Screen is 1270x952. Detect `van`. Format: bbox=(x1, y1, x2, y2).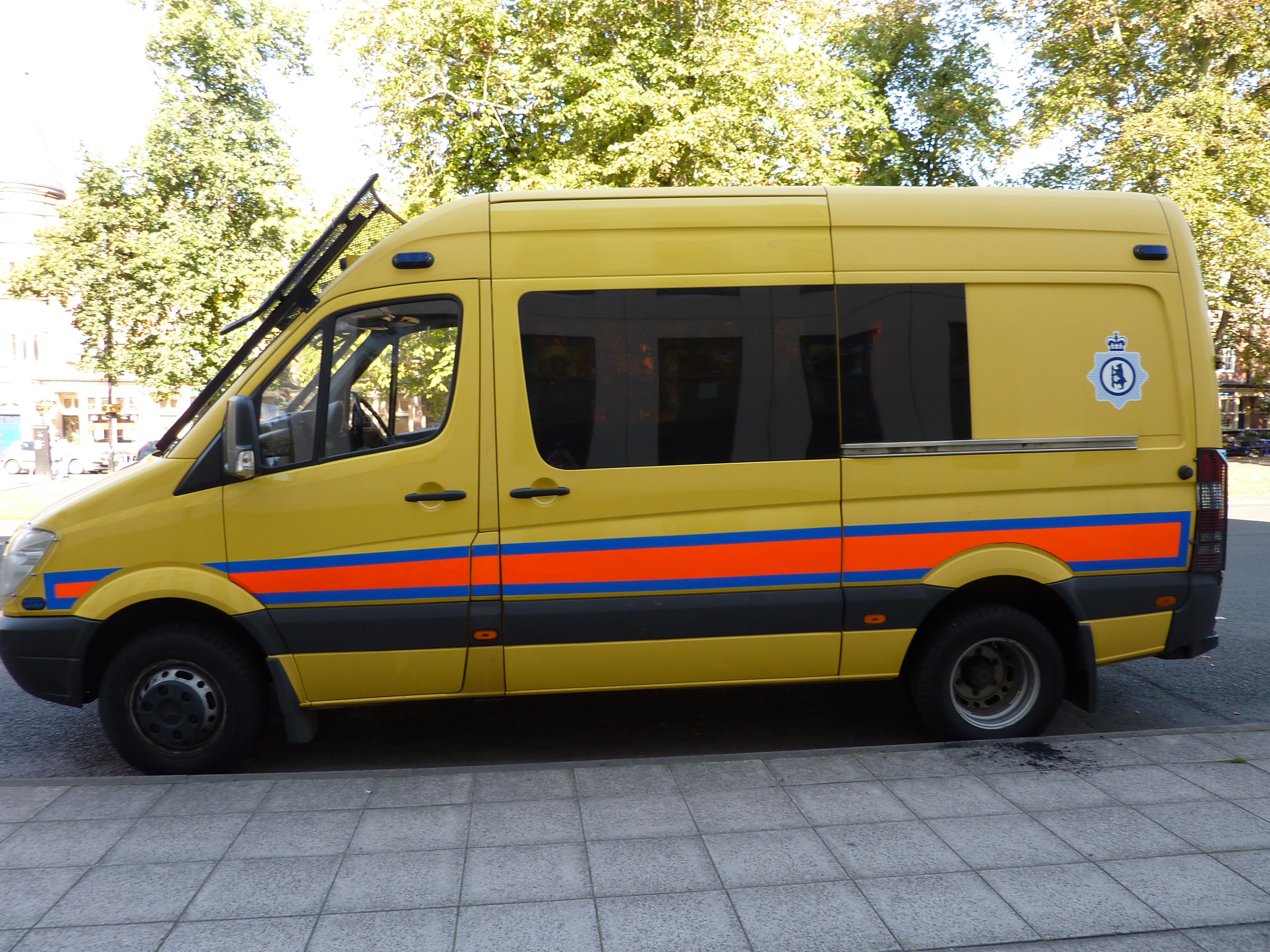
bbox=(0, 58, 428, 269).
